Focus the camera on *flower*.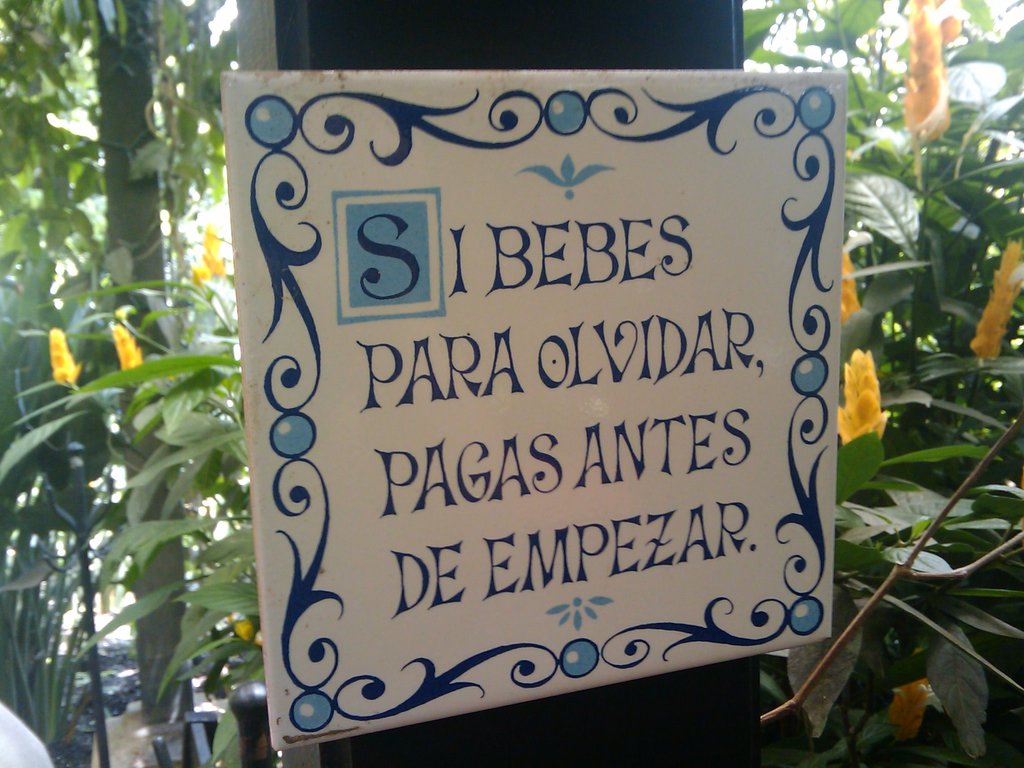
Focus region: {"left": 938, "top": 1, "right": 958, "bottom": 42}.
